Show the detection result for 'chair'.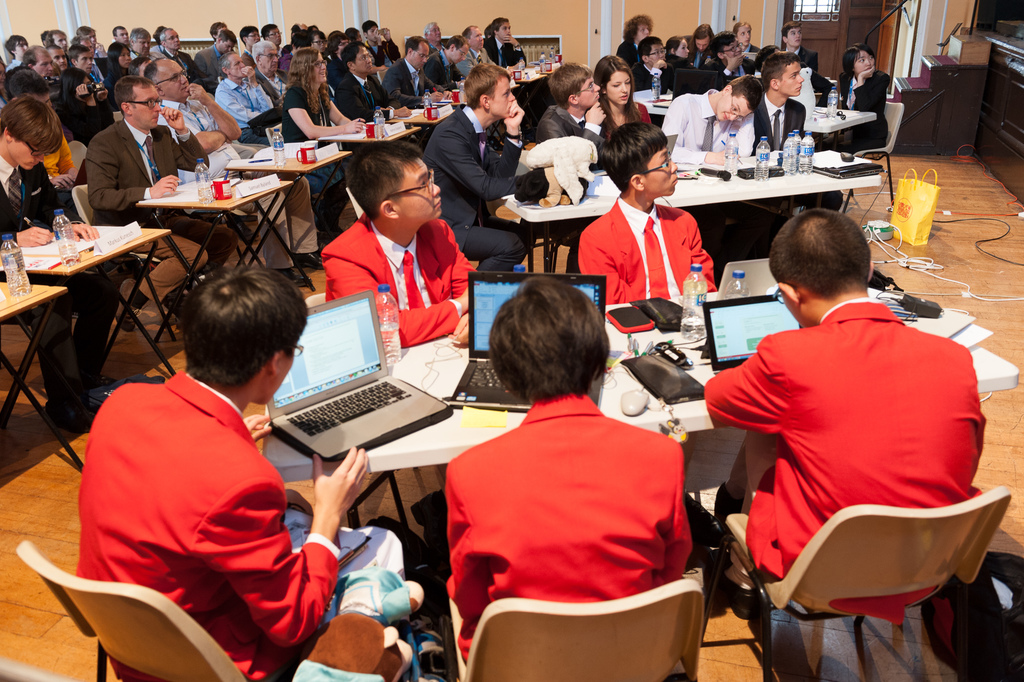
bbox=(12, 538, 282, 681).
